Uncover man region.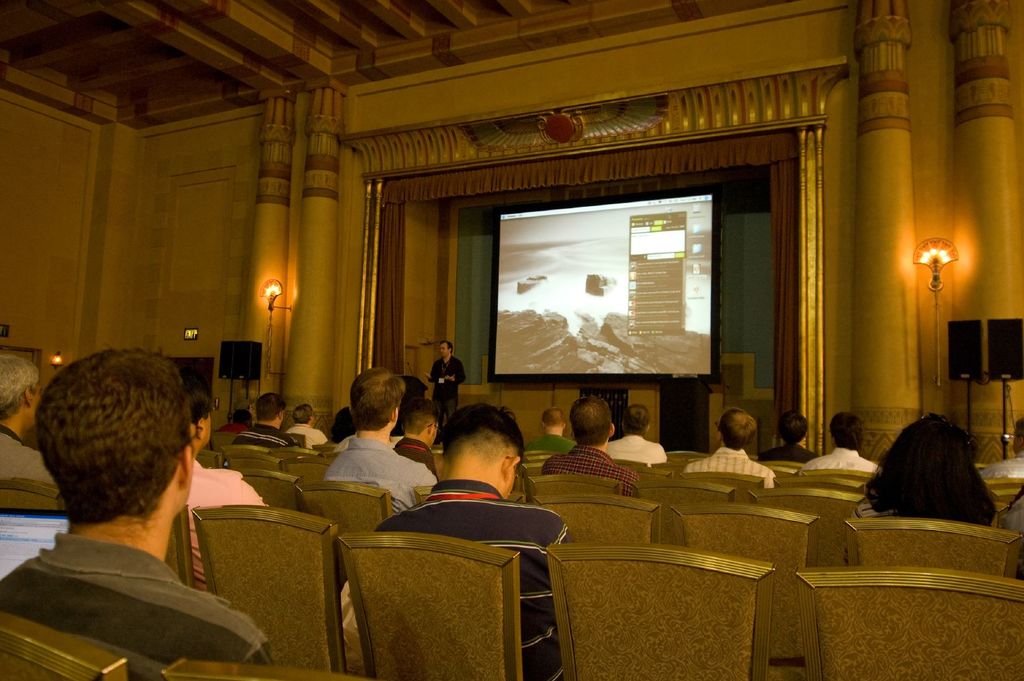
Uncovered: rect(280, 399, 333, 451).
